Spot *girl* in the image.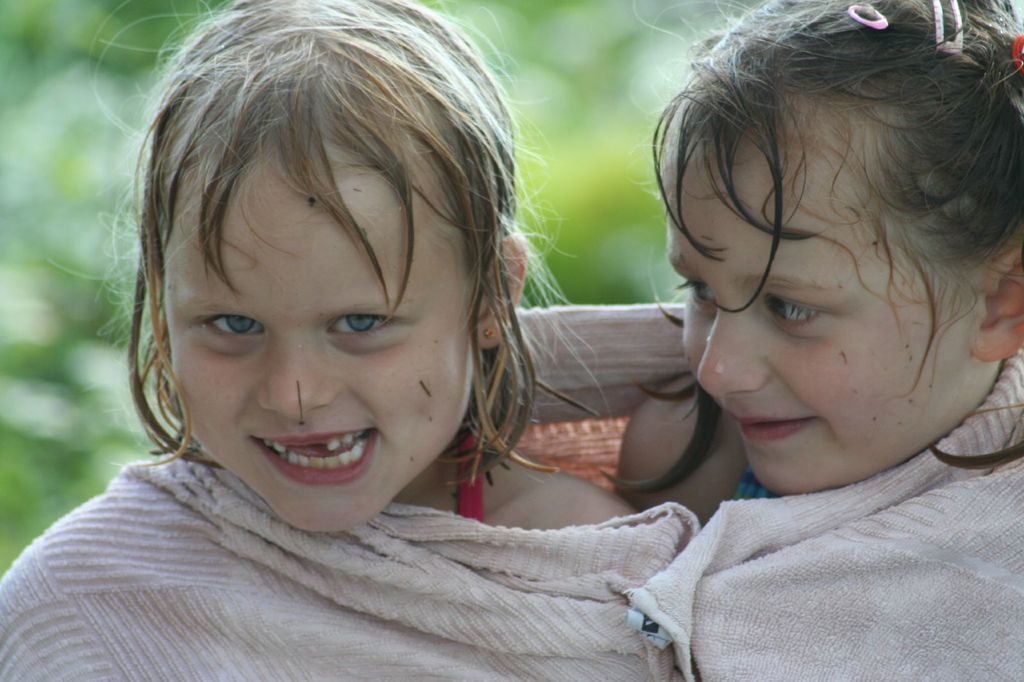
*girl* found at 0/0/659/681.
